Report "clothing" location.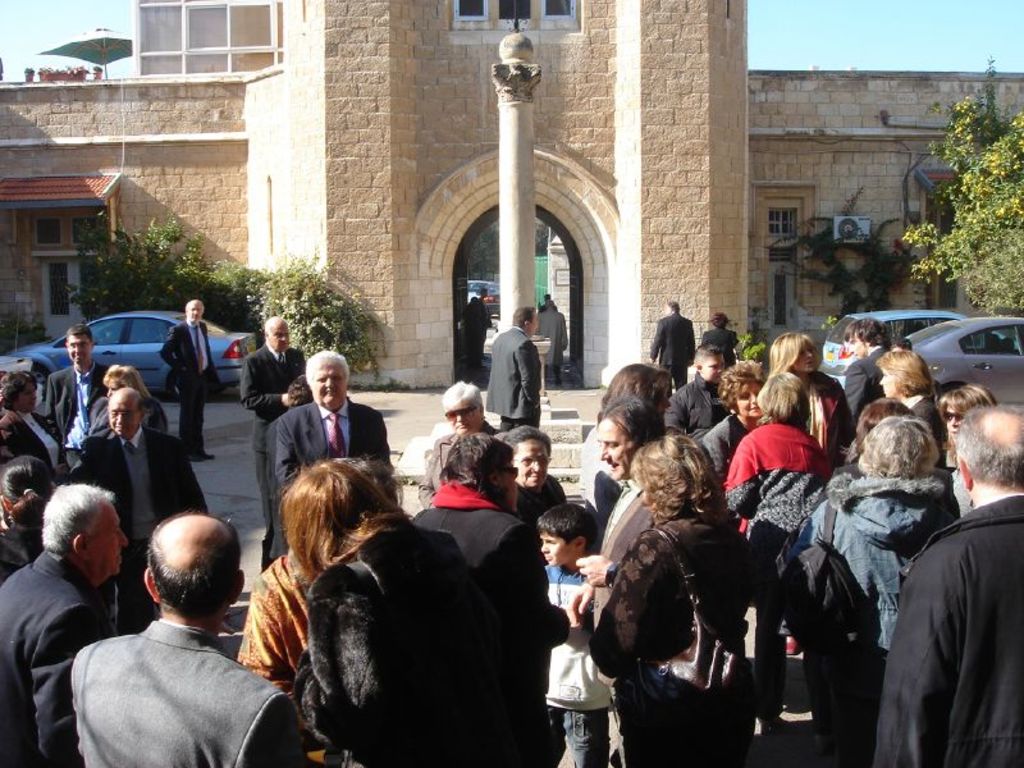
Report: {"left": 845, "top": 340, "right": 890, "bottom": 426}.
